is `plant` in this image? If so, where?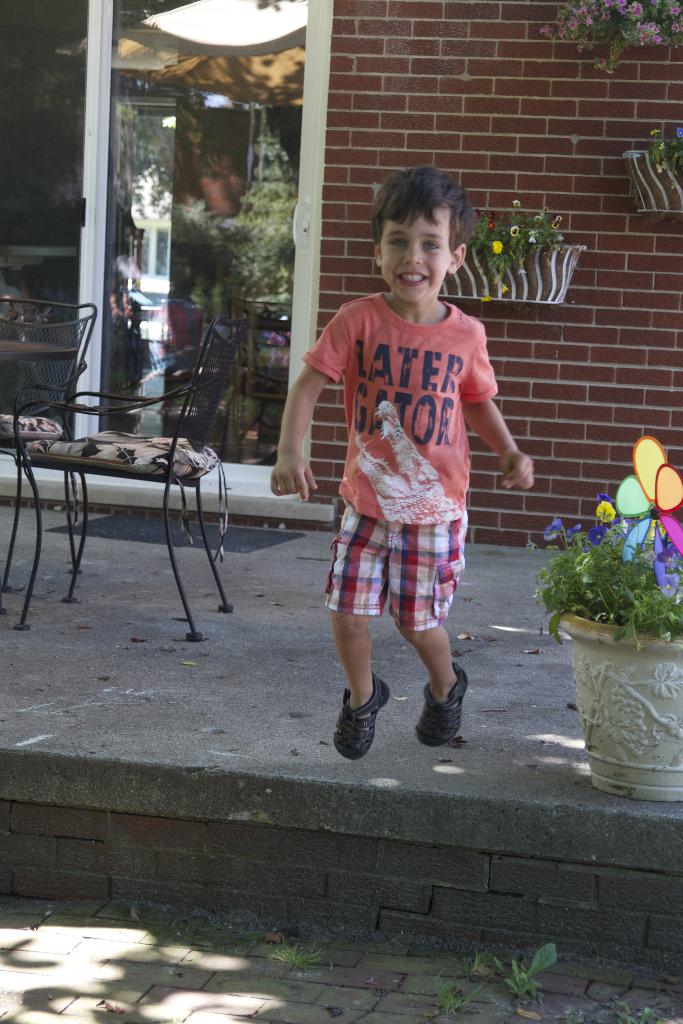
Yes, at 643, 127, 682, 184.
